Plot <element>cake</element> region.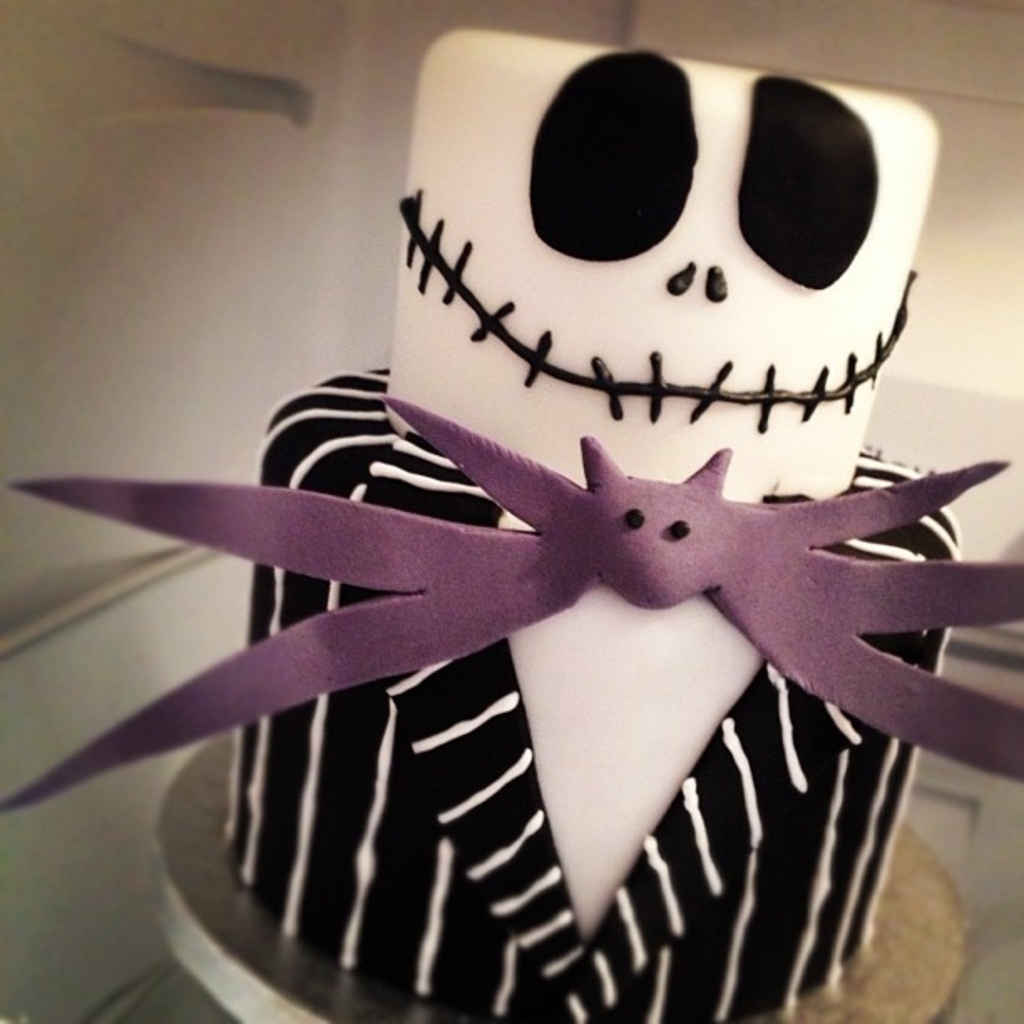
Plotted at select_region(0, 23, 1022, 1022).
